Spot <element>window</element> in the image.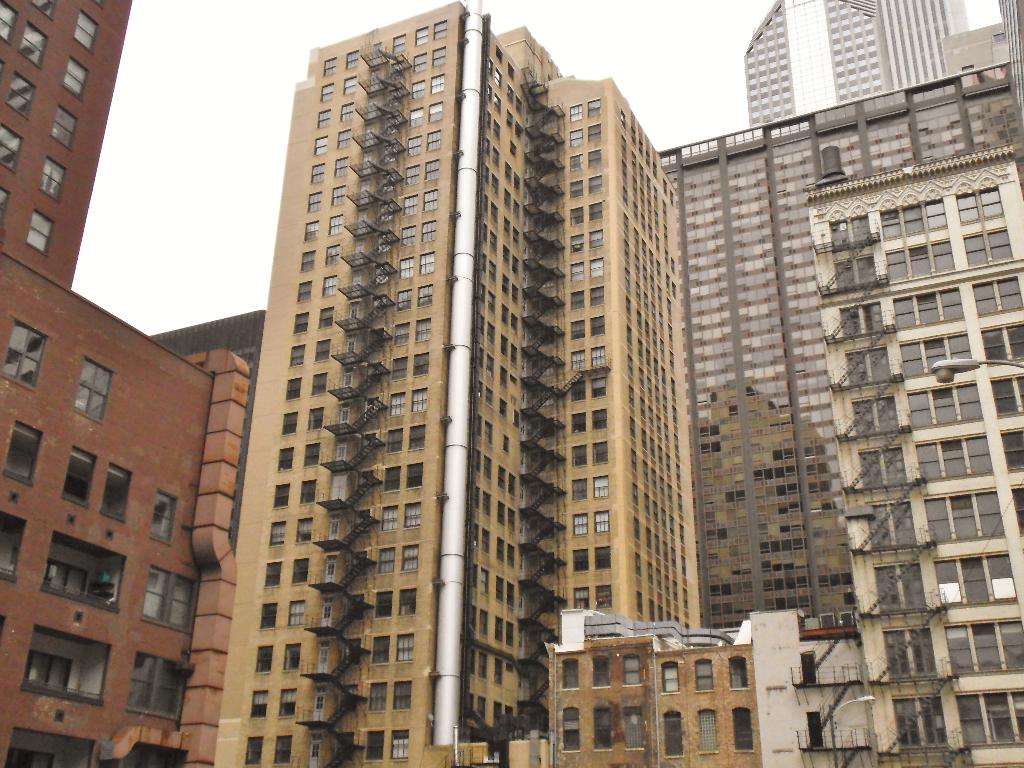
<element>window</element> found at <region>349, 557, 364, 573</region>.
